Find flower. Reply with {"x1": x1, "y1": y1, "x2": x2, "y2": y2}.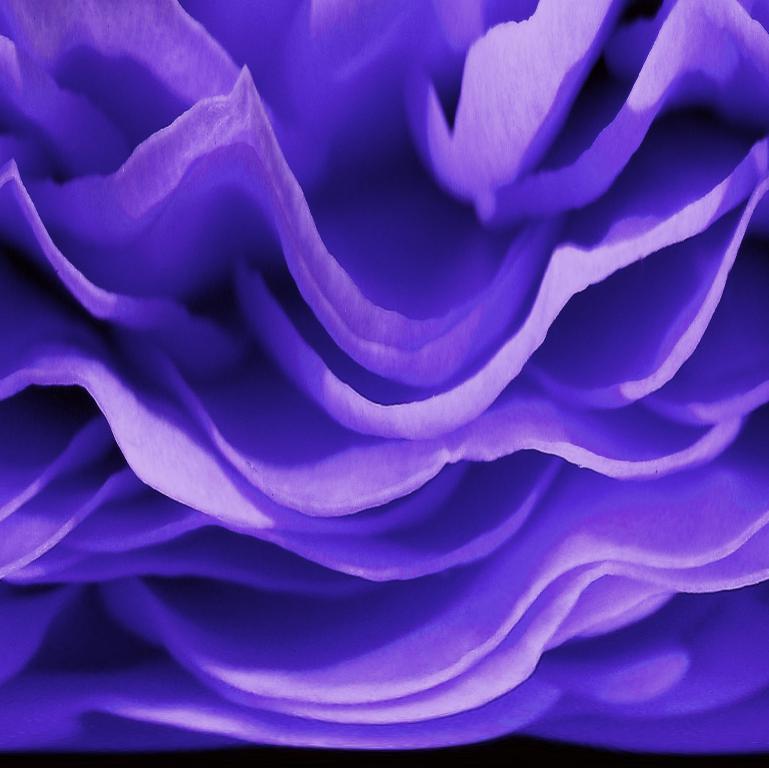
{"x1": 0, "y1": 1, "x2": 768, "y2": 712}.
